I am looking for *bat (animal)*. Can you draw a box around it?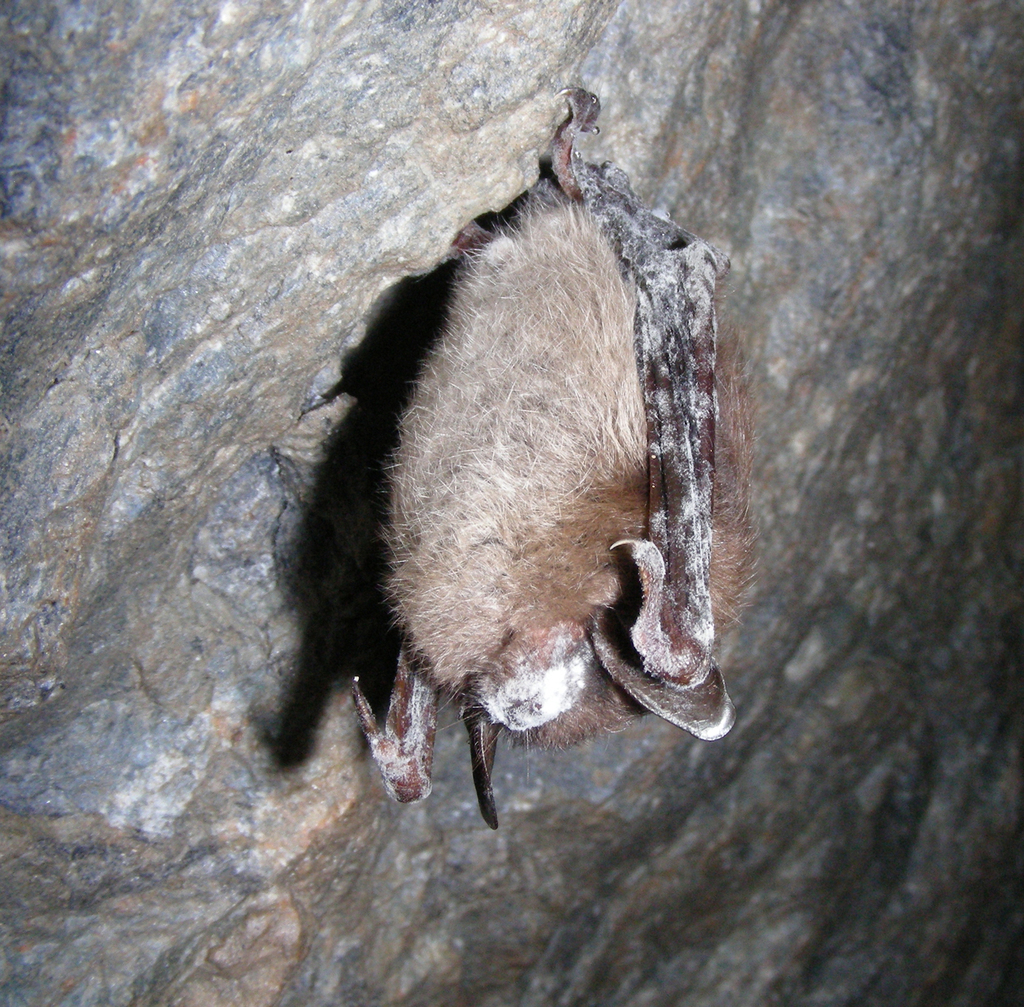
Sure, the bounding box is <box>349,79,760,828</box>.
